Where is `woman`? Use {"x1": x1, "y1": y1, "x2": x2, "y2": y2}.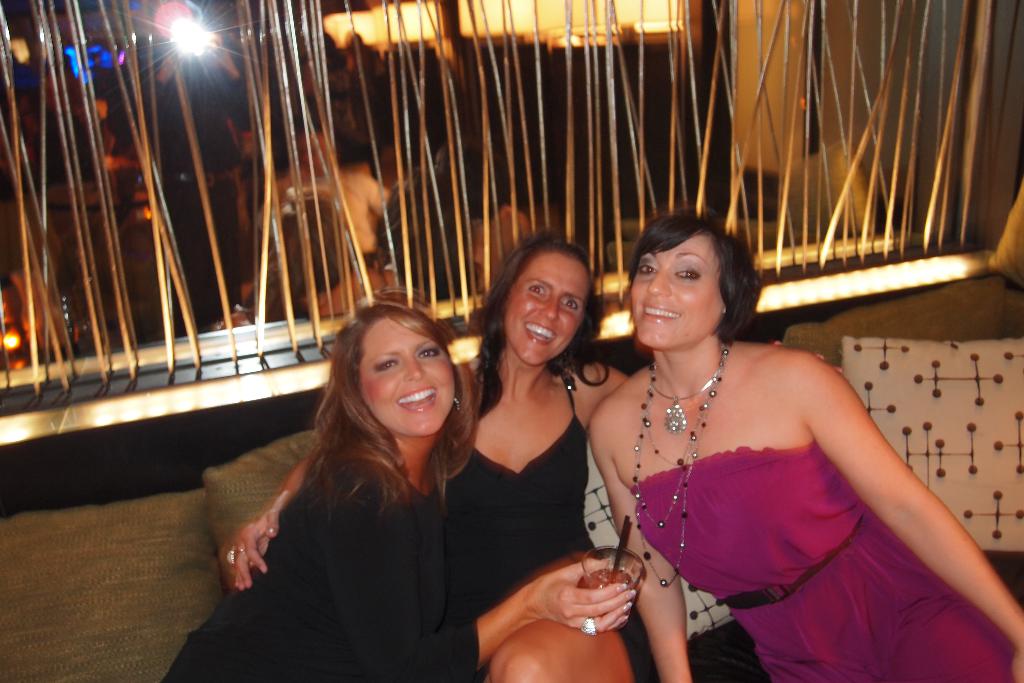
{"x1": 223, "y1": 224, "x2": 625, "y2": 682}.
